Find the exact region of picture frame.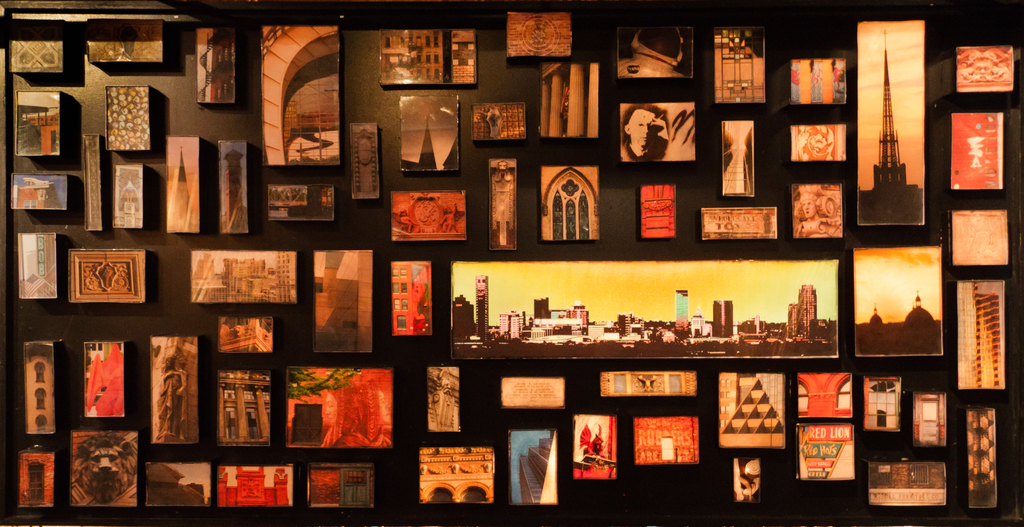
Exact region: bbox=[10, 169, 71, 215].
